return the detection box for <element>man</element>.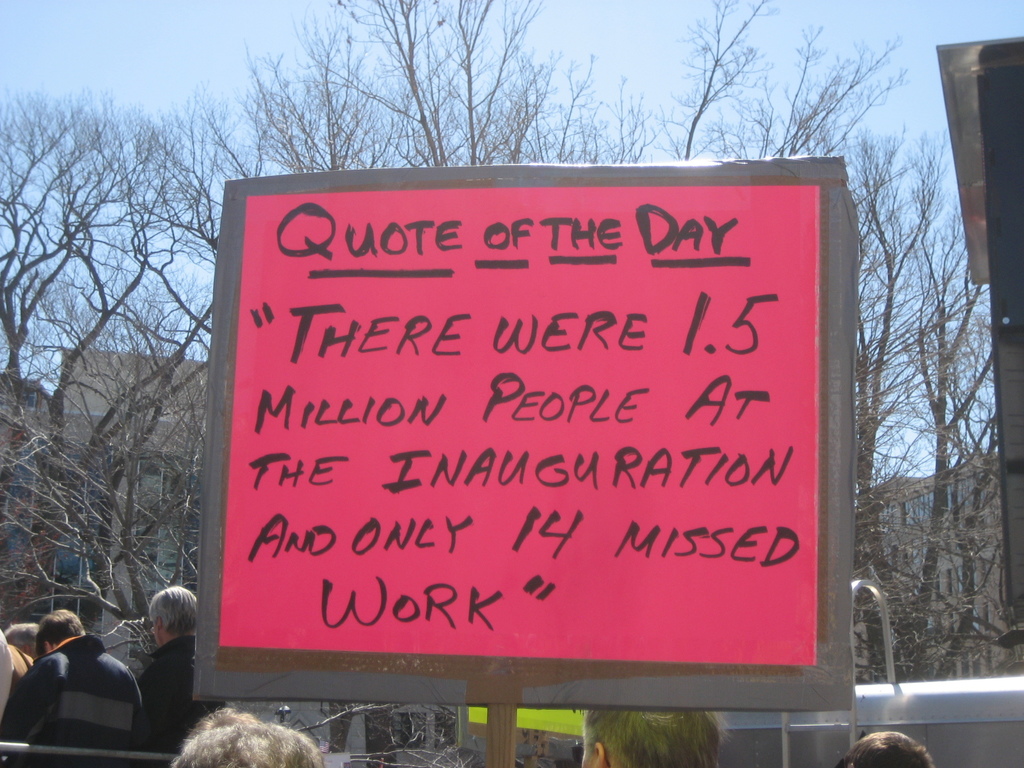
(left=134, top=584, right=215, bottom=751).
